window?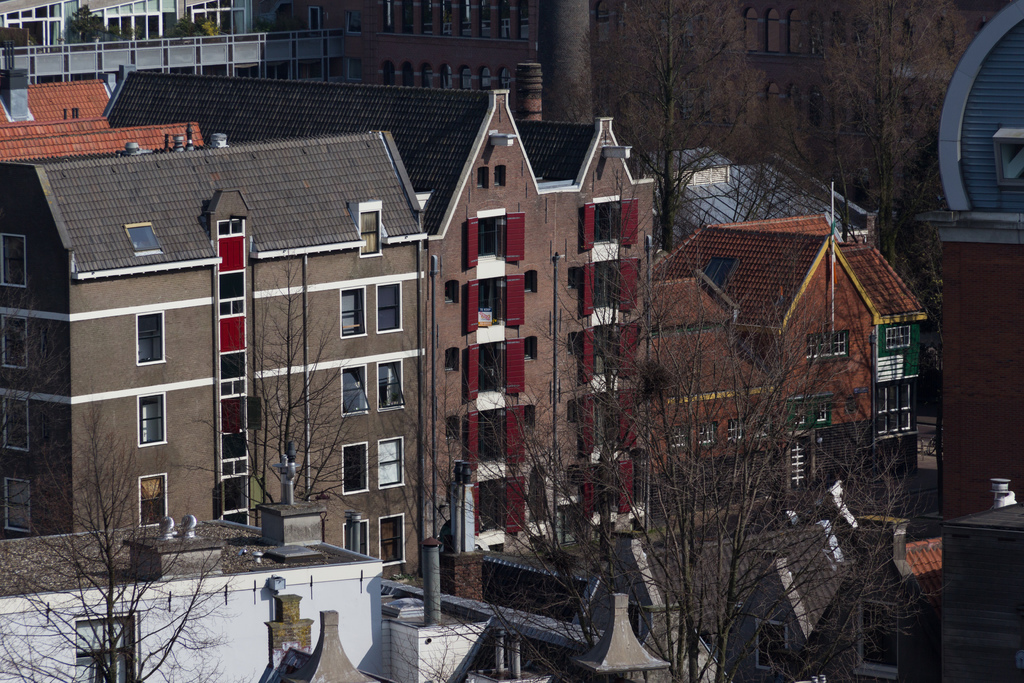
l=461, t=220, r=528, b=265
